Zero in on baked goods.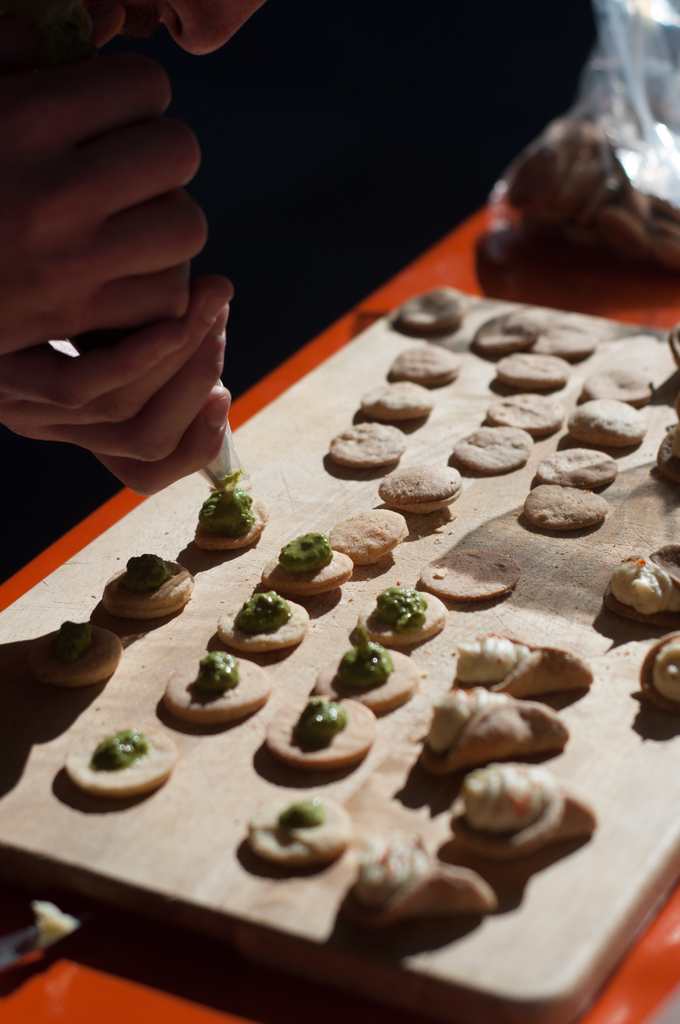
Zeroed in: 29/616/119/686.
